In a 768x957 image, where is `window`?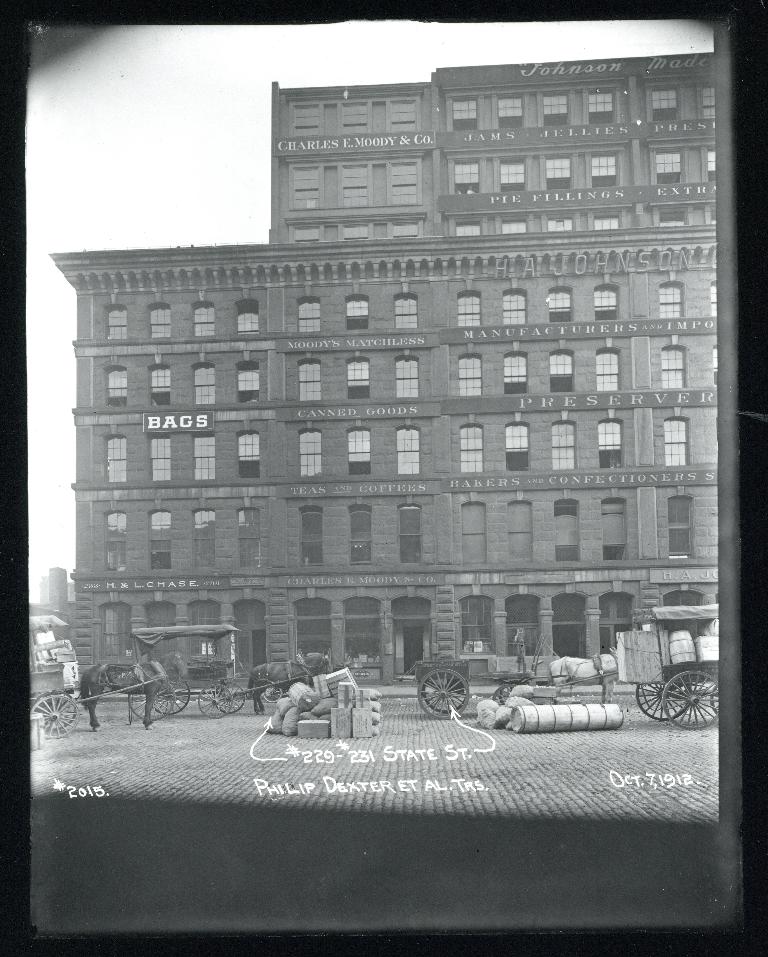
<bbox>506, 420, 530, 473</bbox>.
